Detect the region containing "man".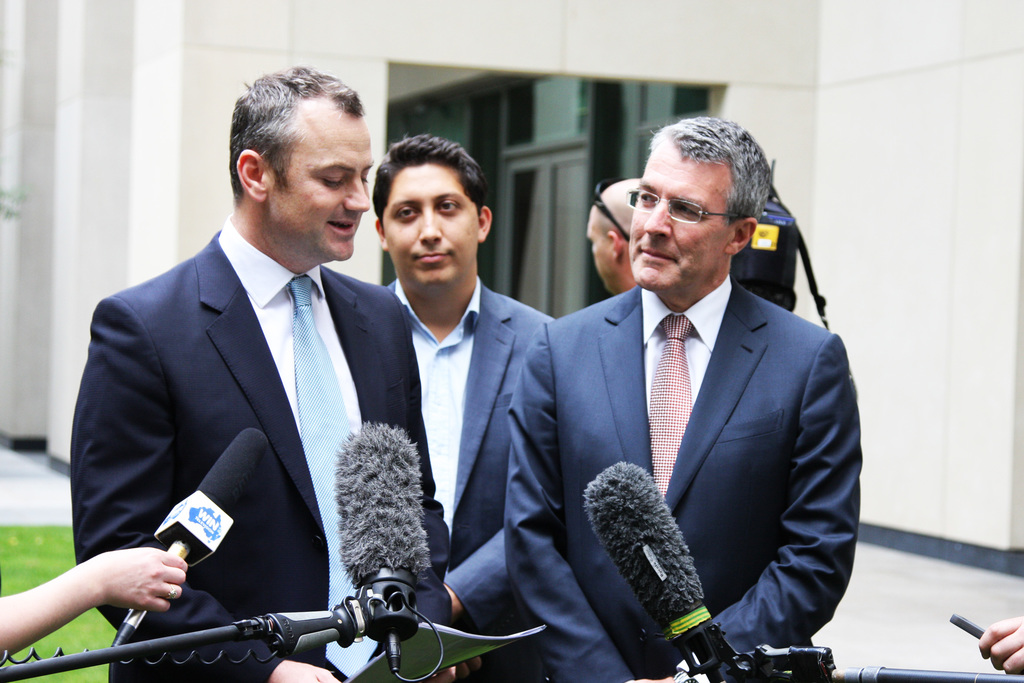
x1=582 y1=177 x2=641 y2=299.
